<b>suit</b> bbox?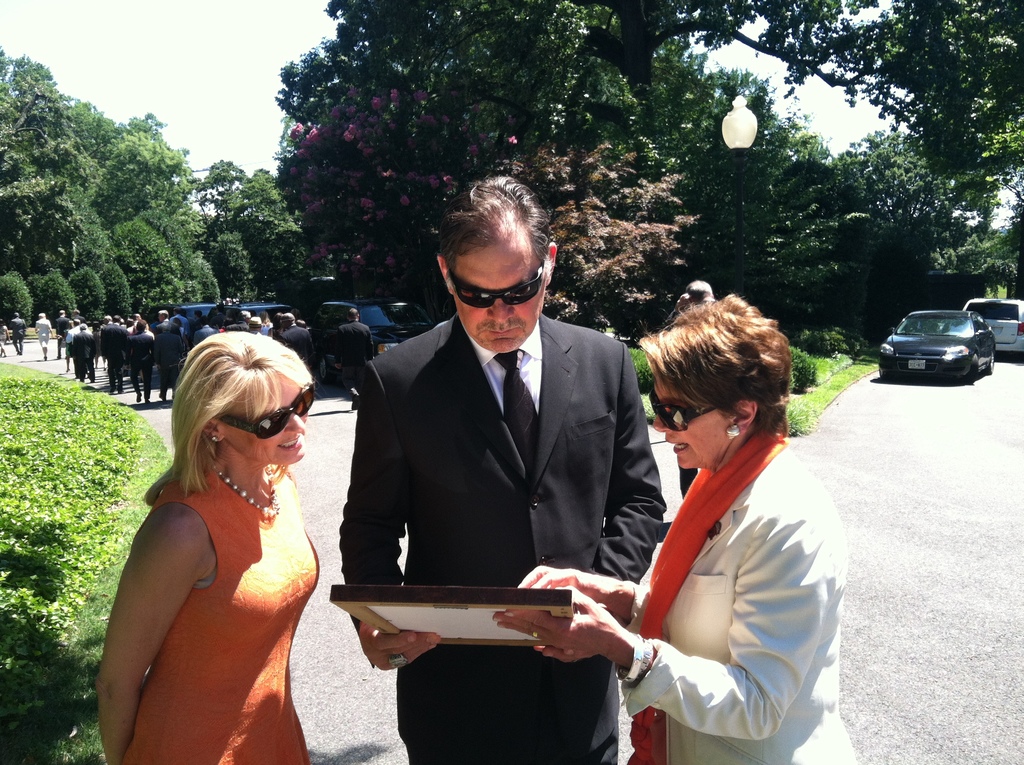
(x1=196, y1=324, x2=214, y2=340)
